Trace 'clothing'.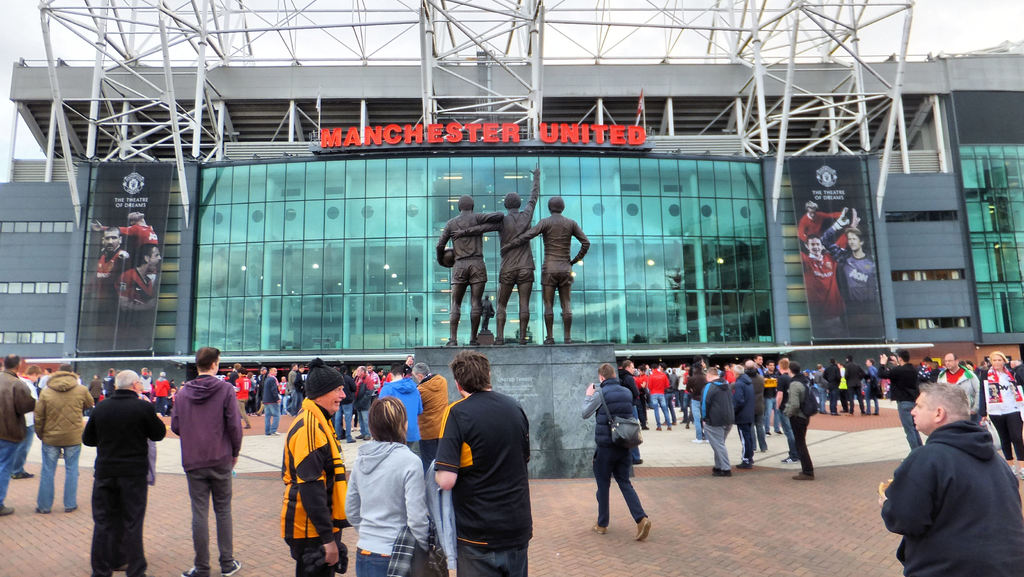
Traced to {"left": 801, "top": 231, "right": 848, "bottom": 334}.
